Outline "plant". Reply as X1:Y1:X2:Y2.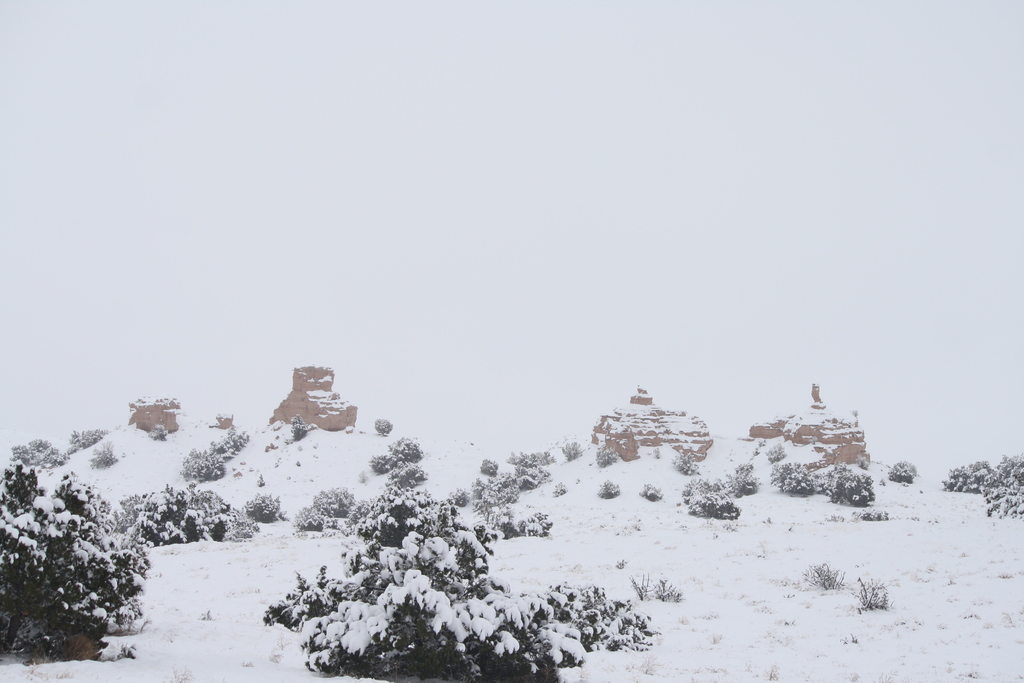
19:438:156:676.
